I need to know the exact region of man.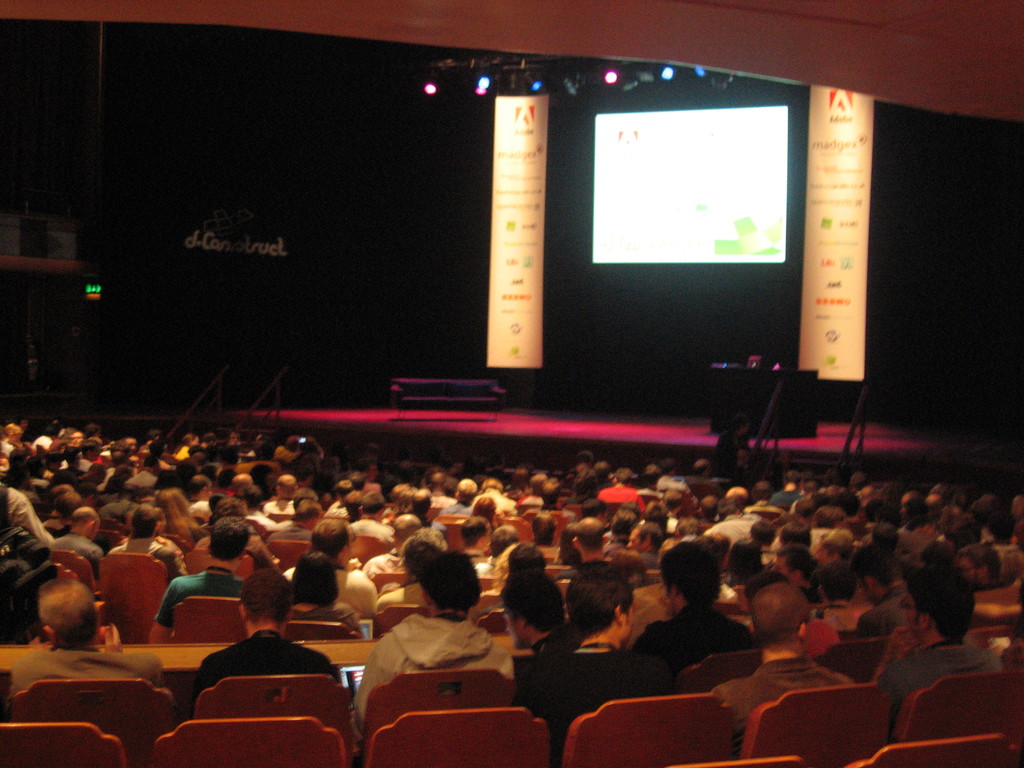
Region: (x1=497, y1=568, x2=561, y2=663).
